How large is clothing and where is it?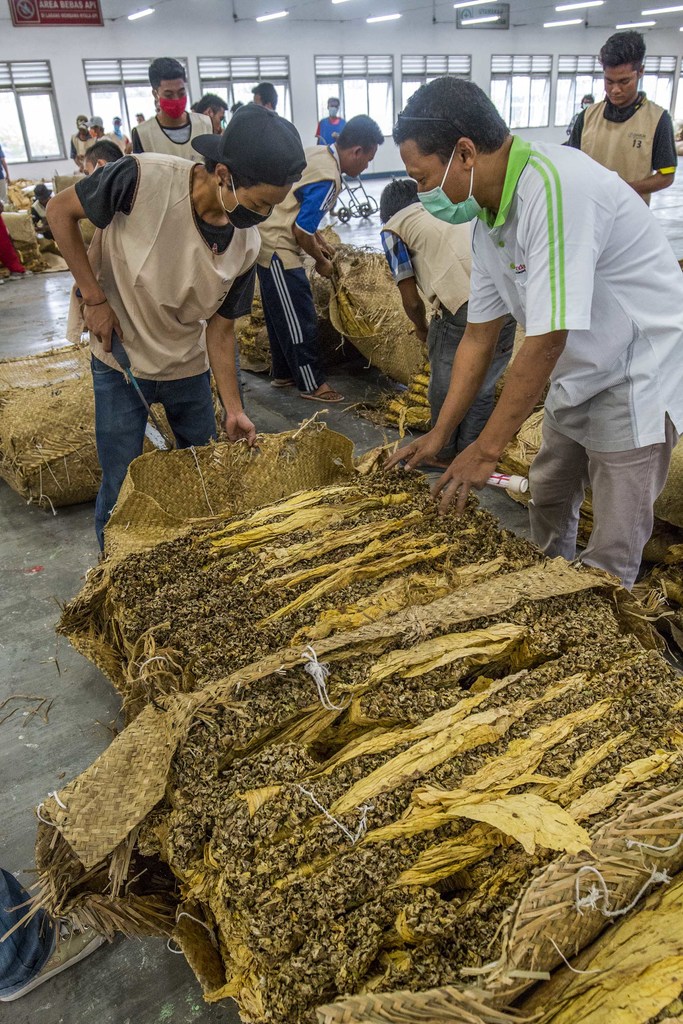
Bounding box: bbox(96, 133, 115, 144).
